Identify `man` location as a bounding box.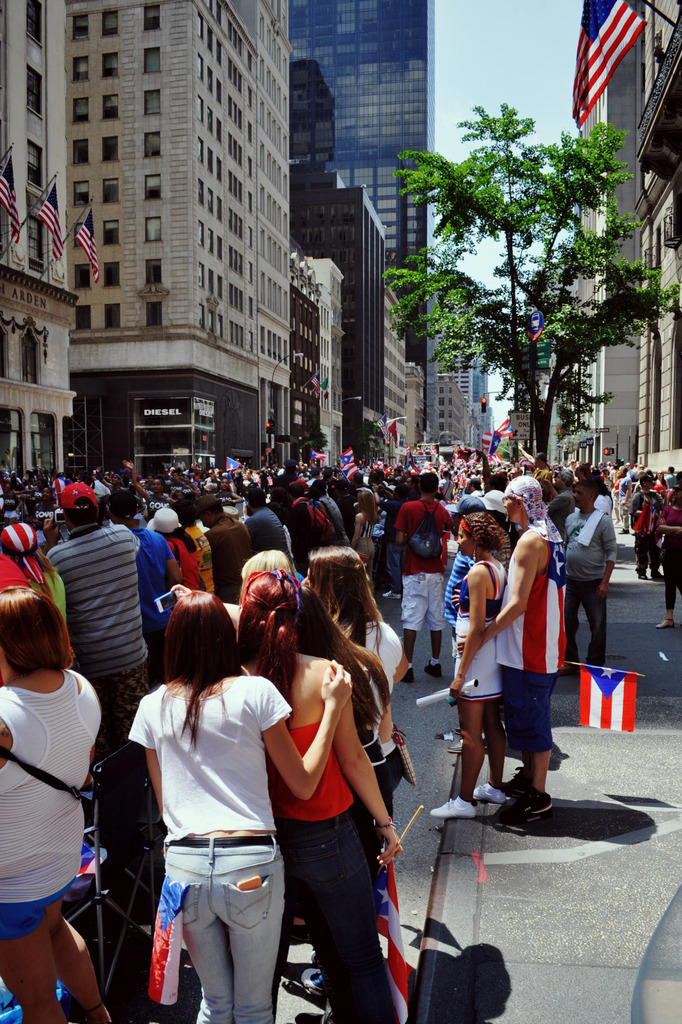
left=191, top=495, right=253, bottom=603.
